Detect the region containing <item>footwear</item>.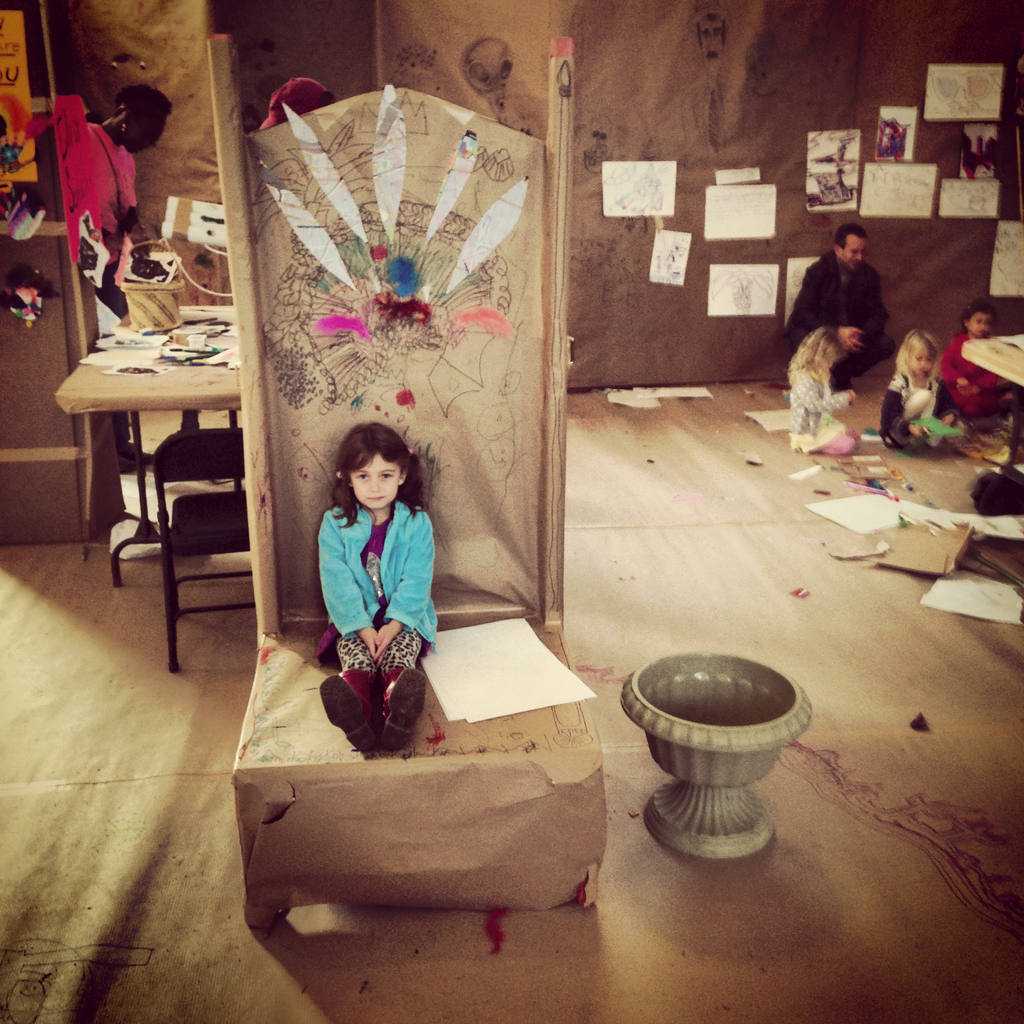
rect(316, 666, 381, 750).
